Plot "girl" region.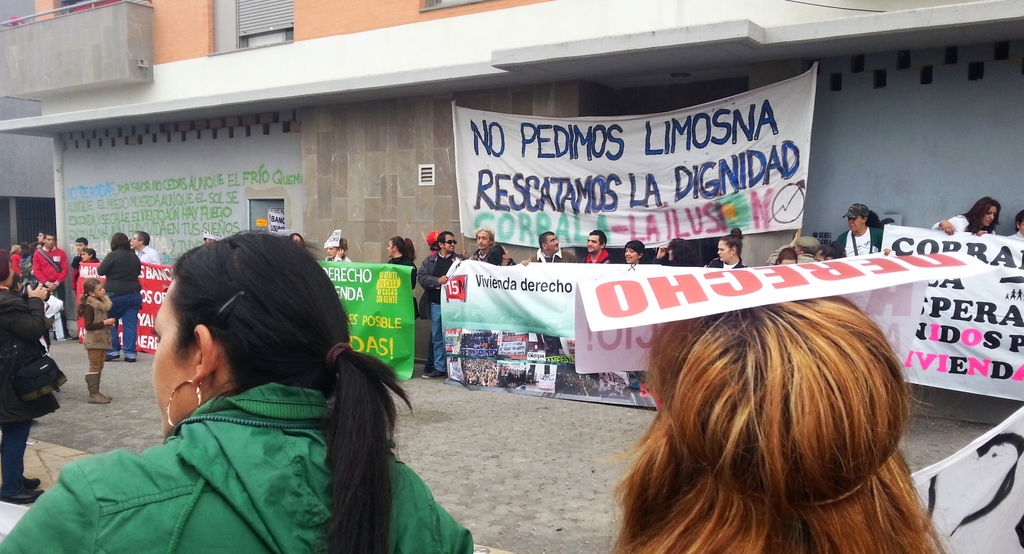
Plotted at l=621, t=236, r=646, b=263.
